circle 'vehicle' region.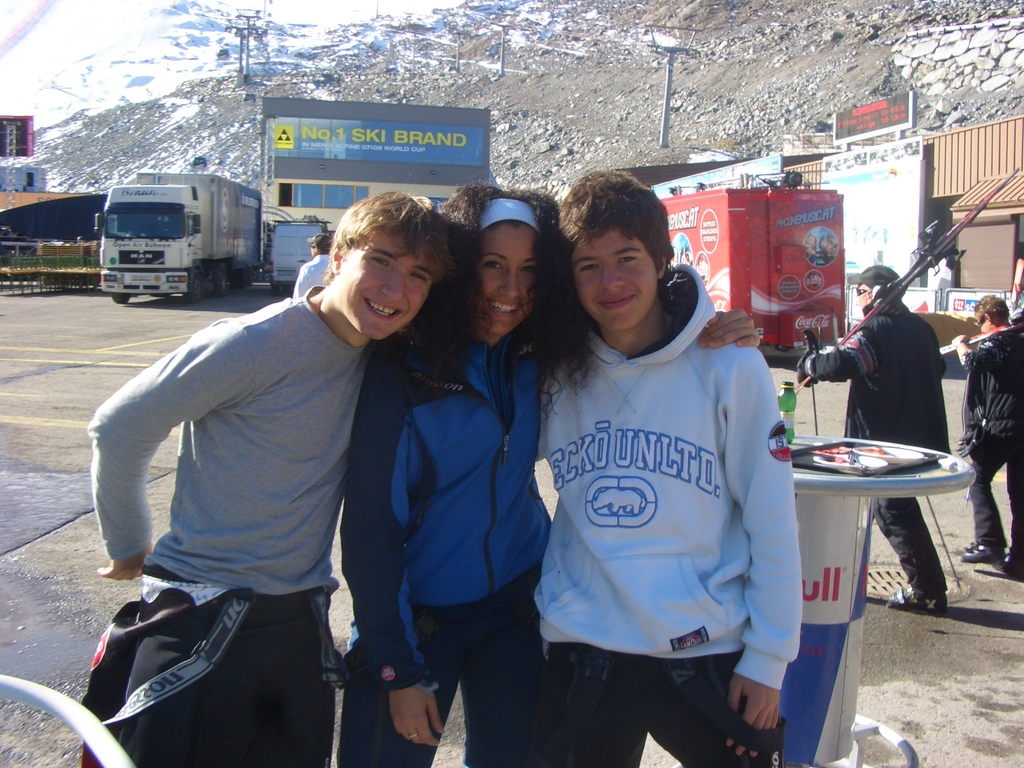
Region: [267,210,328,288].
